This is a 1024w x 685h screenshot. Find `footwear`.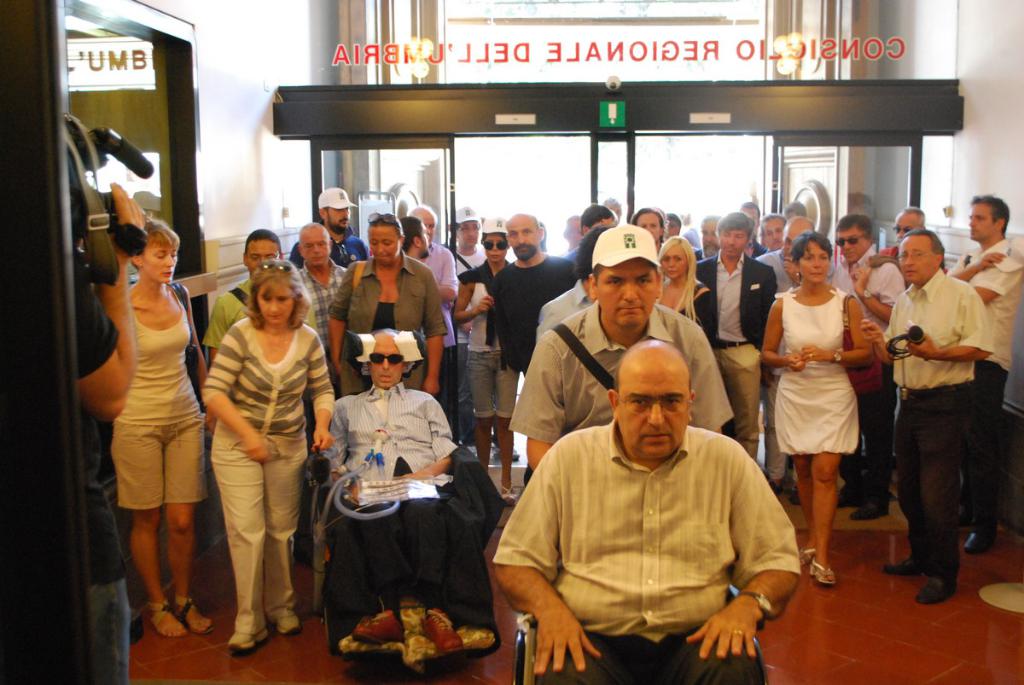
Bounding box: select_region(271, 615, 303, 635).
